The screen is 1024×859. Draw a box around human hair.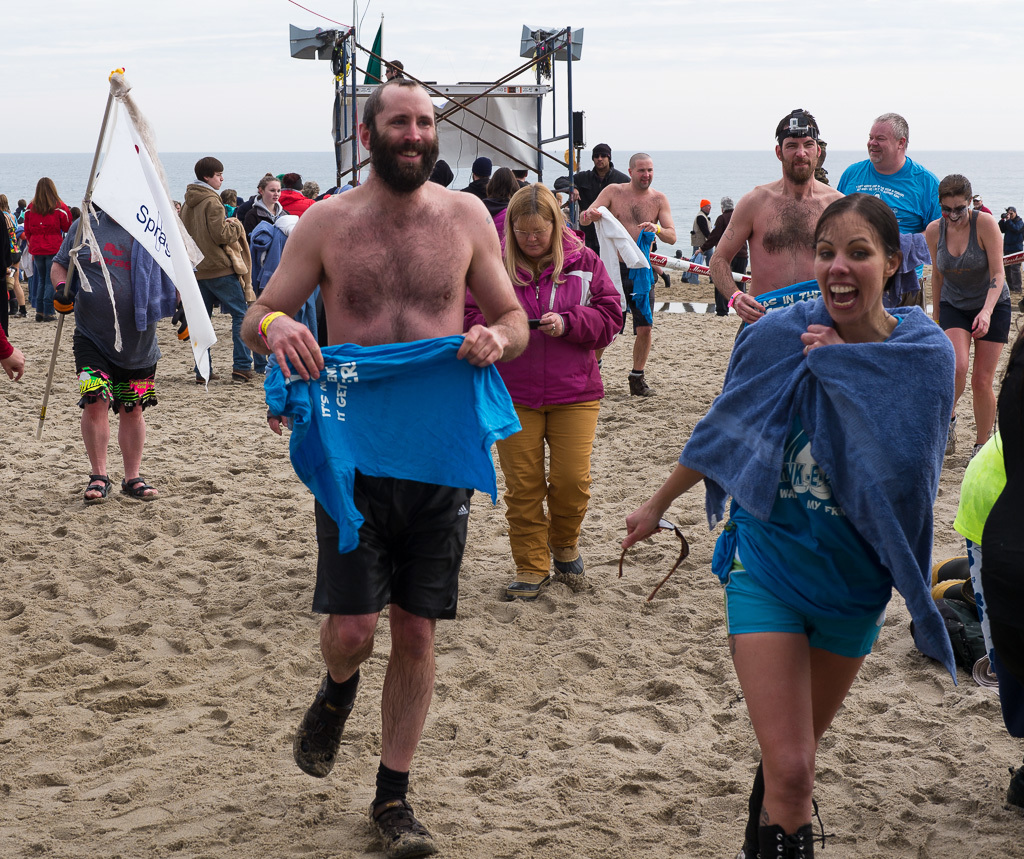
detection(362, 77, 437, 146).
